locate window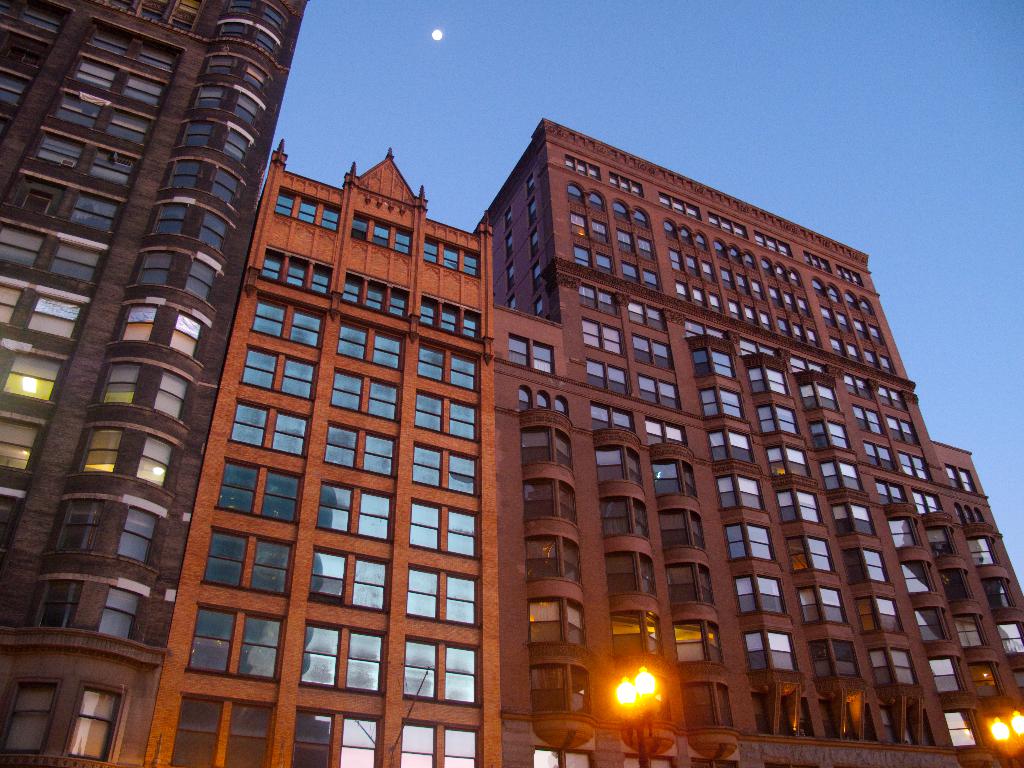
(left=0, top=0, right=77, bottom=40)
